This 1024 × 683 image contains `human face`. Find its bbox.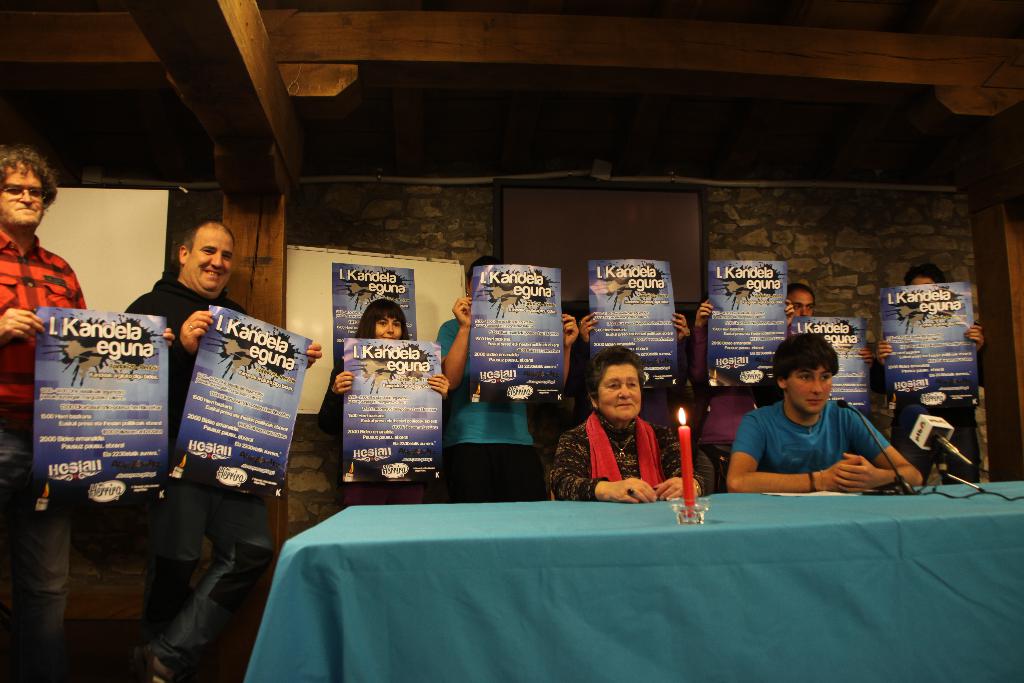
BBox(185, 232, 234, 293).
